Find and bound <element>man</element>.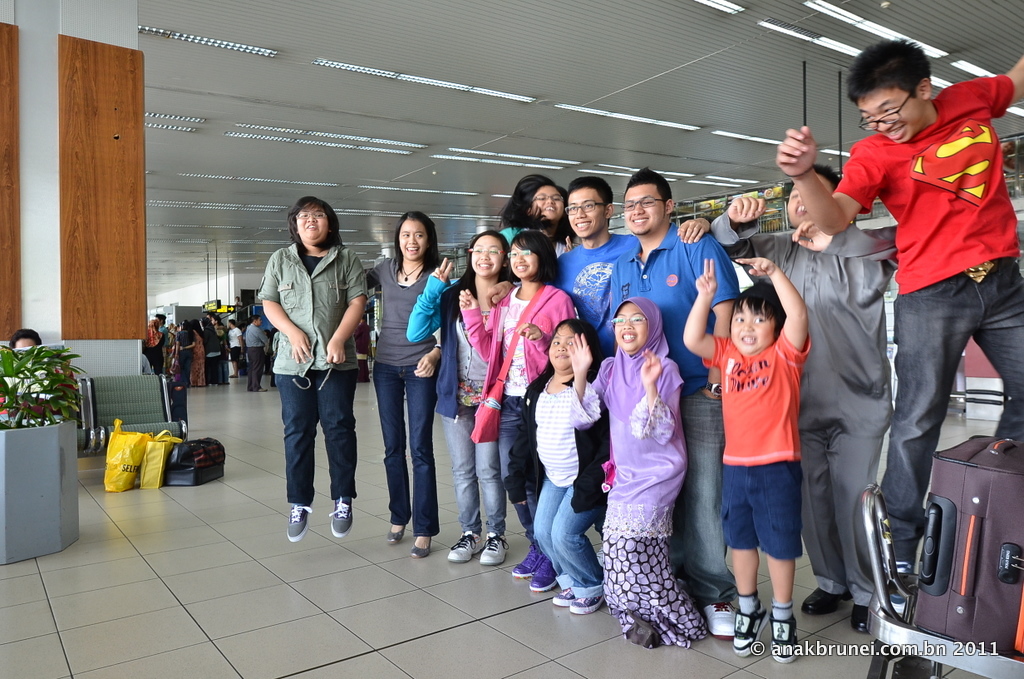
Bound: box(704, 162, 908, 650).
